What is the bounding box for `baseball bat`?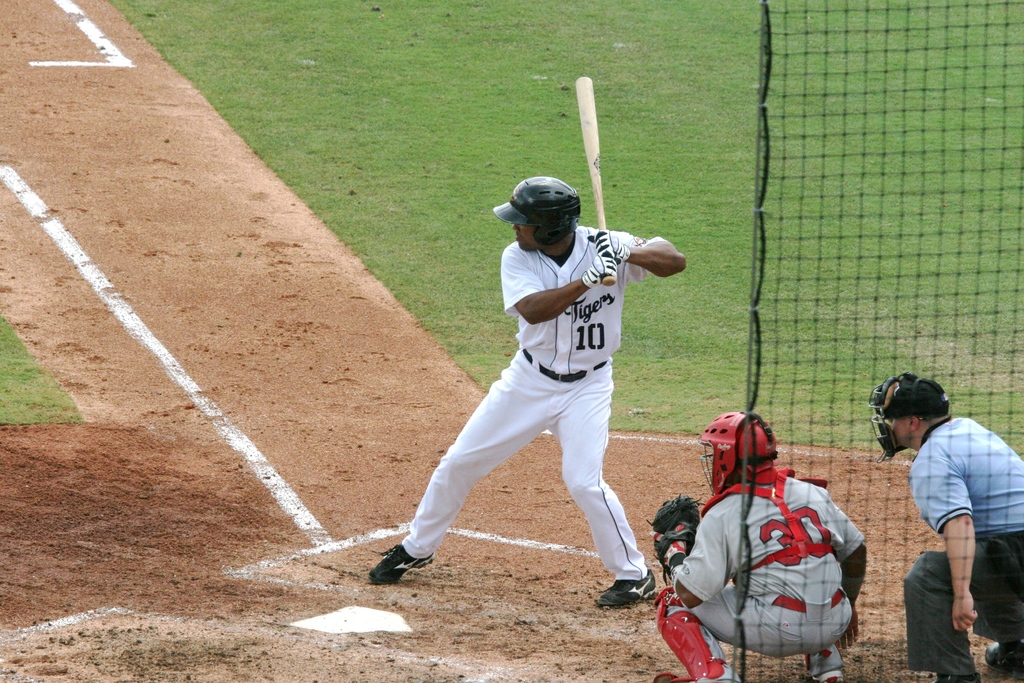
<bbox>572, 74, 615, 286</bbox>.
